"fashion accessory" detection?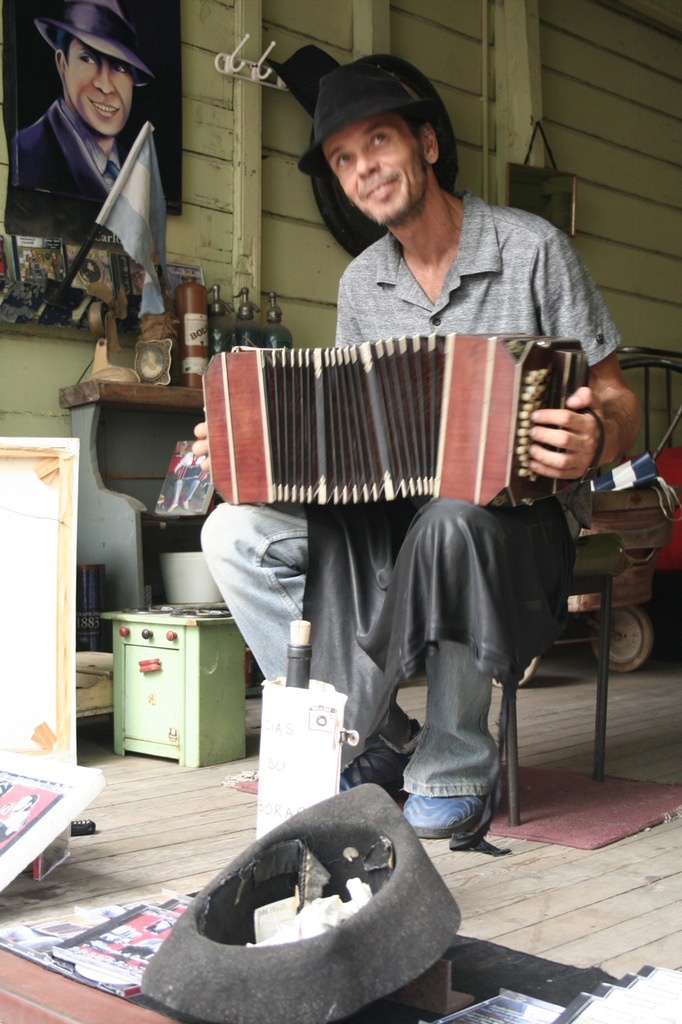
297/64/439/180
